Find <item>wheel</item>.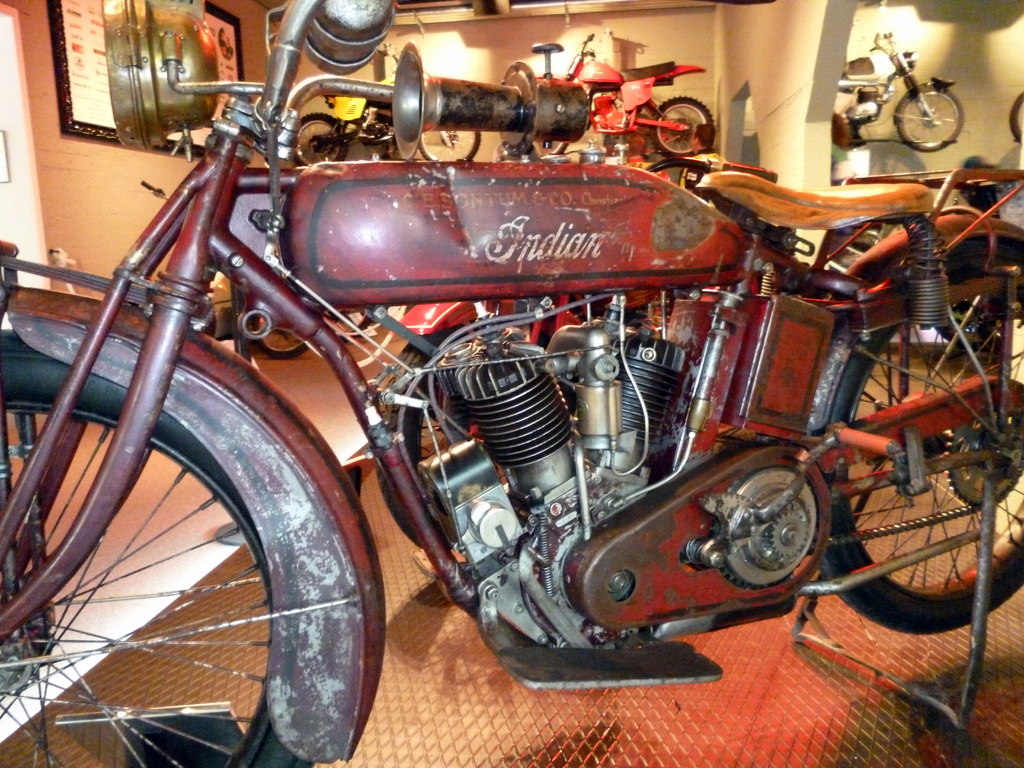
rect(932, 300, 982, 347).
